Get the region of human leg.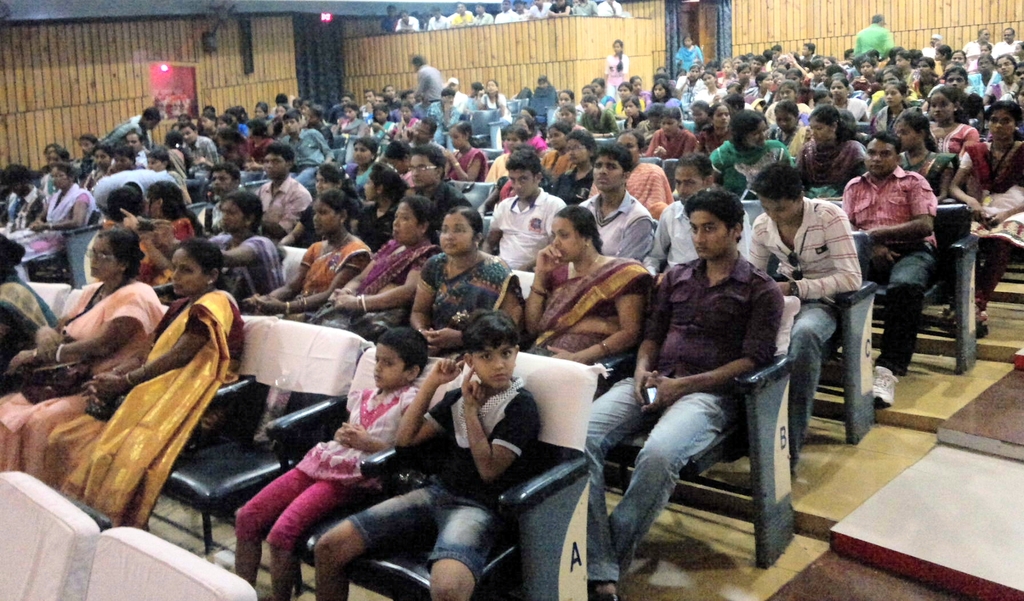
box=[868, 240, 942, 410].
